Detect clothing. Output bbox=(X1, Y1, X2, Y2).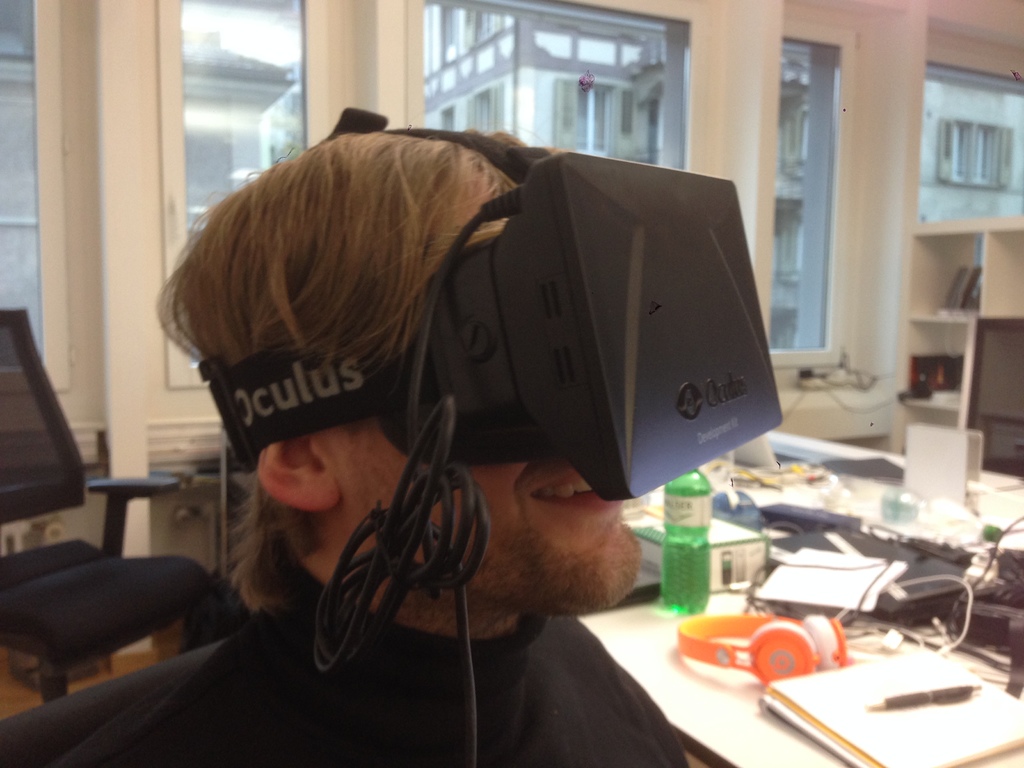
bbox=(0, 557, 690, 763).
